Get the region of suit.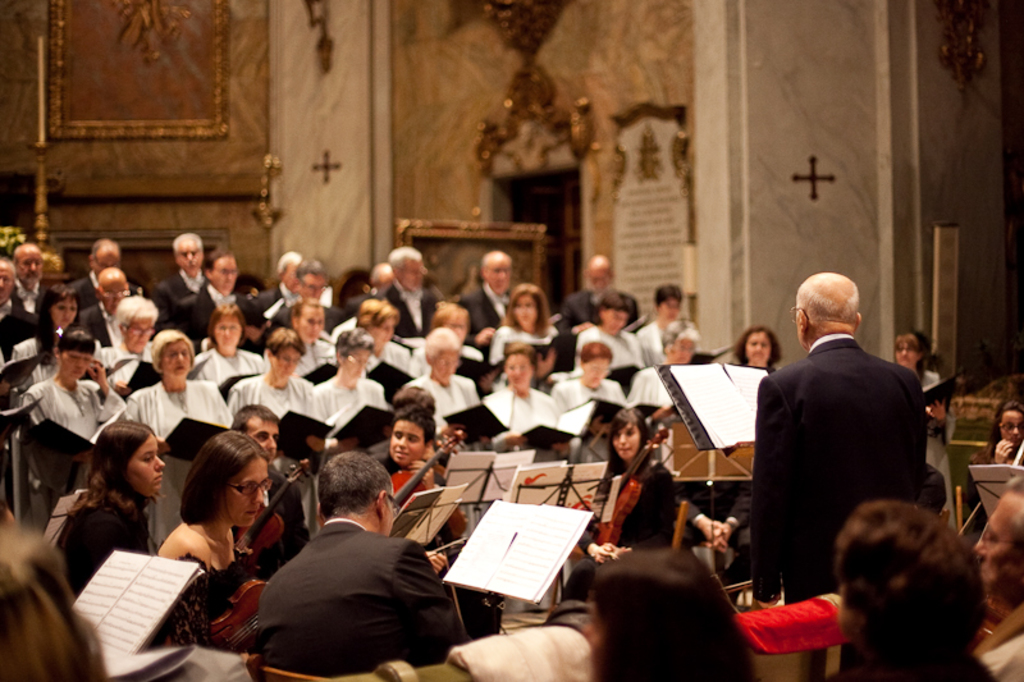
[left=257, top=282, right=292, bottom=324].
